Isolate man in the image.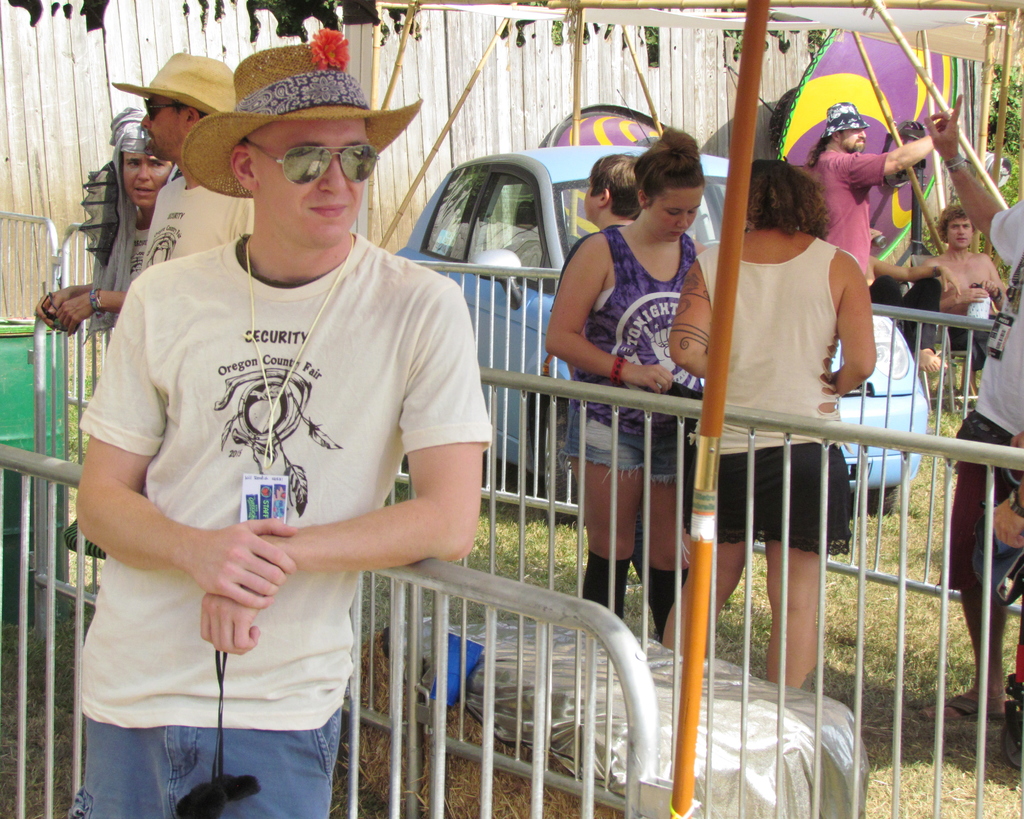
Isolated region: <bbox>797, 99, 936, 295</bbox>.
